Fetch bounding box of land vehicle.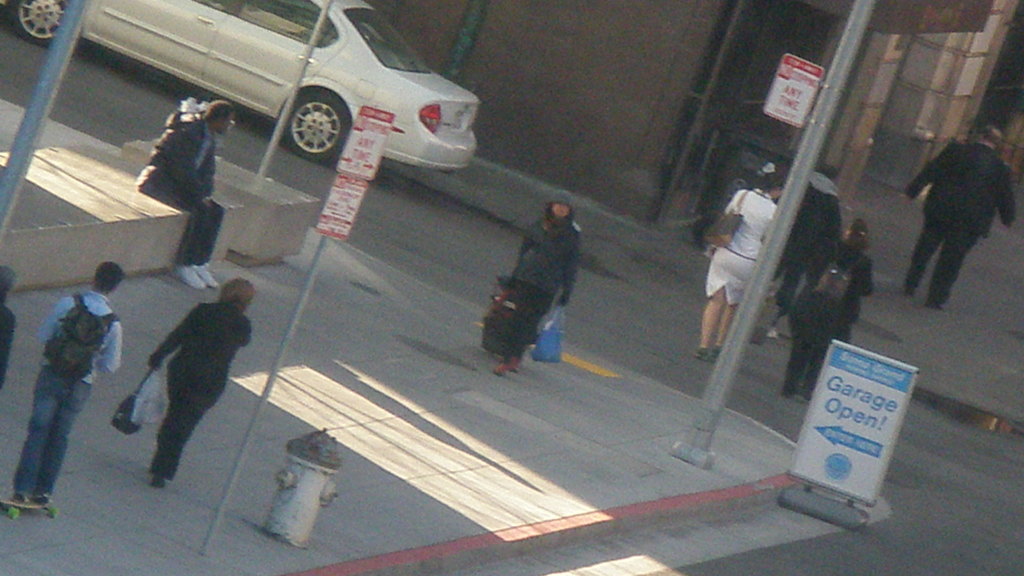
Bbox: detection(0, 0, 478, 161).
